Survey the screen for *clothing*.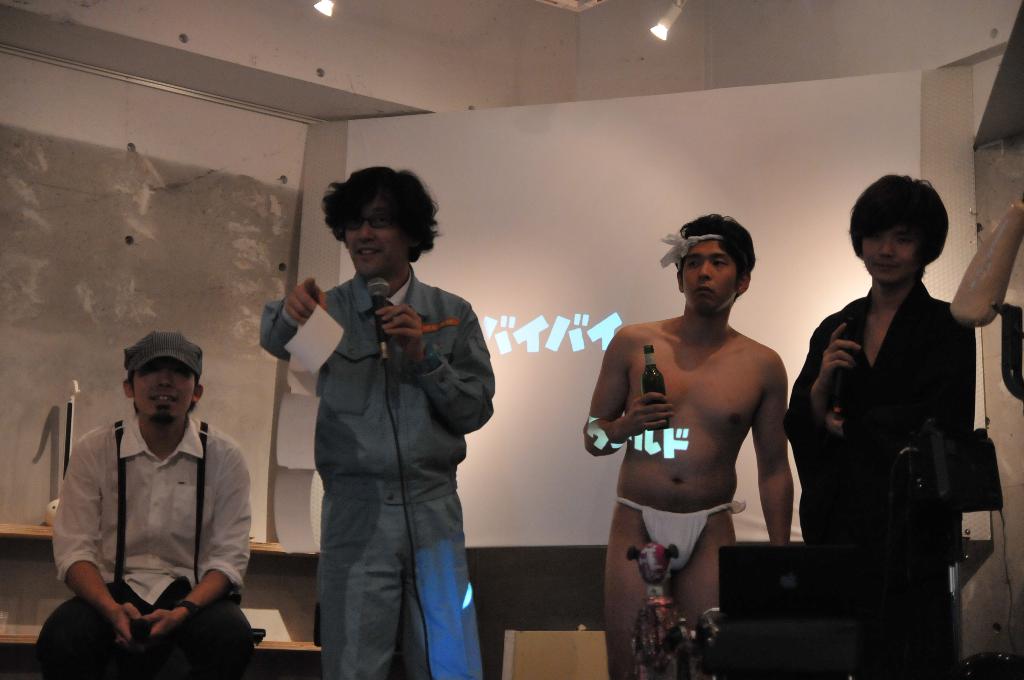
Survey found: {"x1": 36, "y1": 376, "x2": 254, "y2": 658}.
